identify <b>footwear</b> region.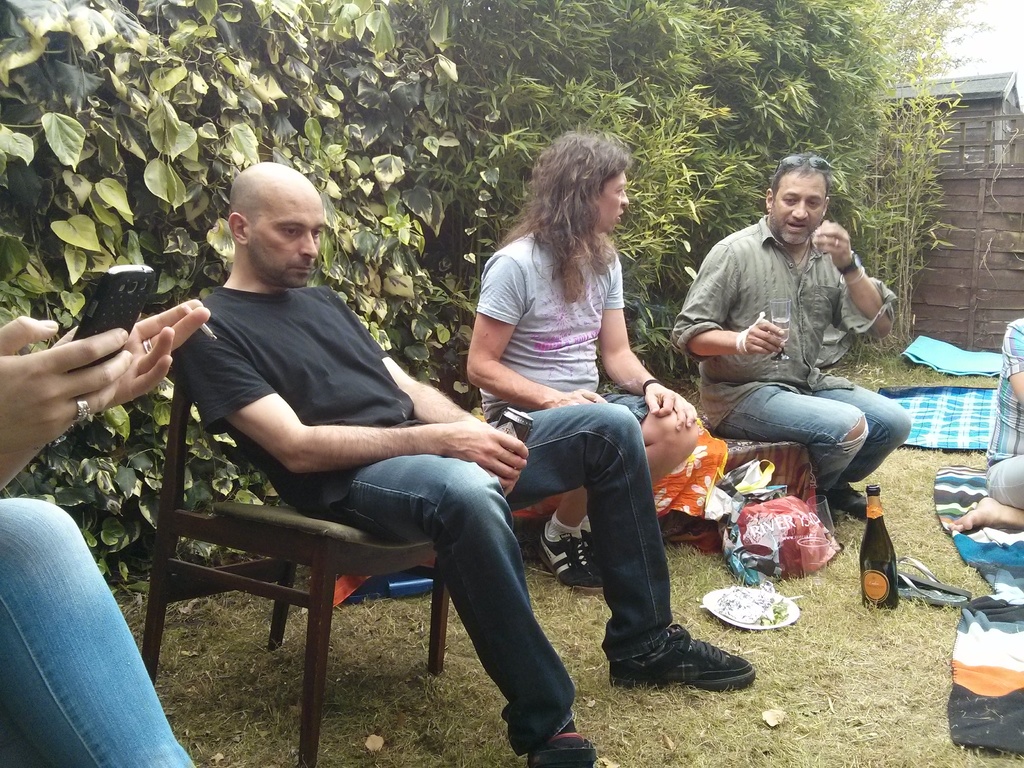
Region: (531,516,605,601).
